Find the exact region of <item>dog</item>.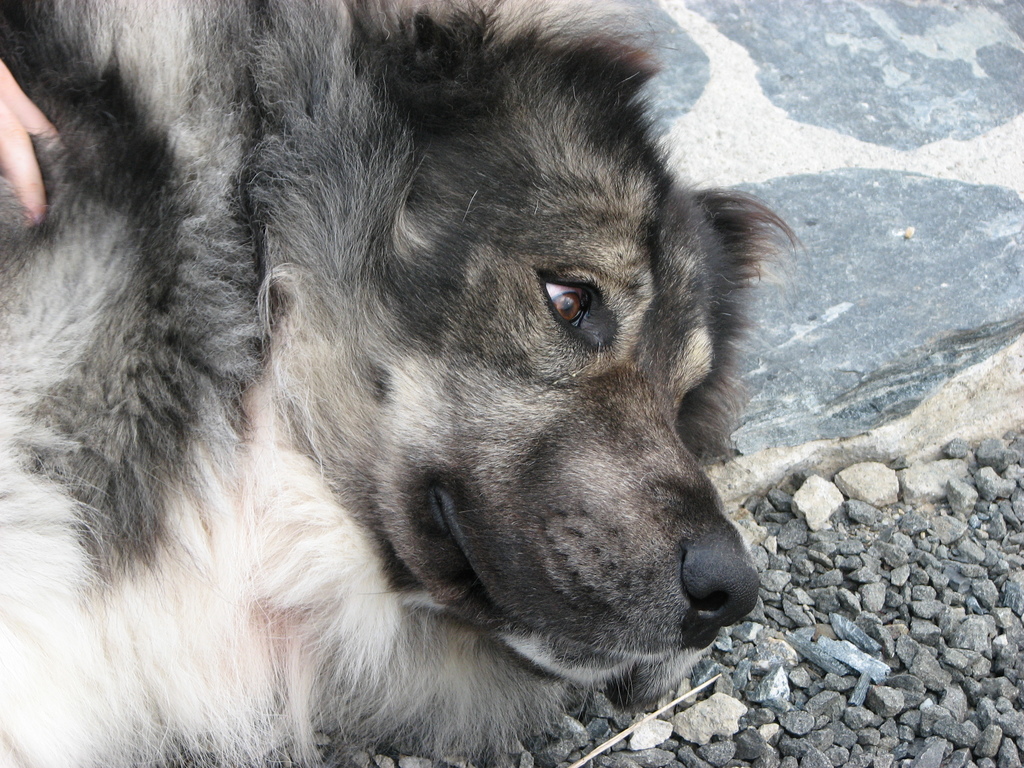
Exact region: 0, 0, 802, 765.
